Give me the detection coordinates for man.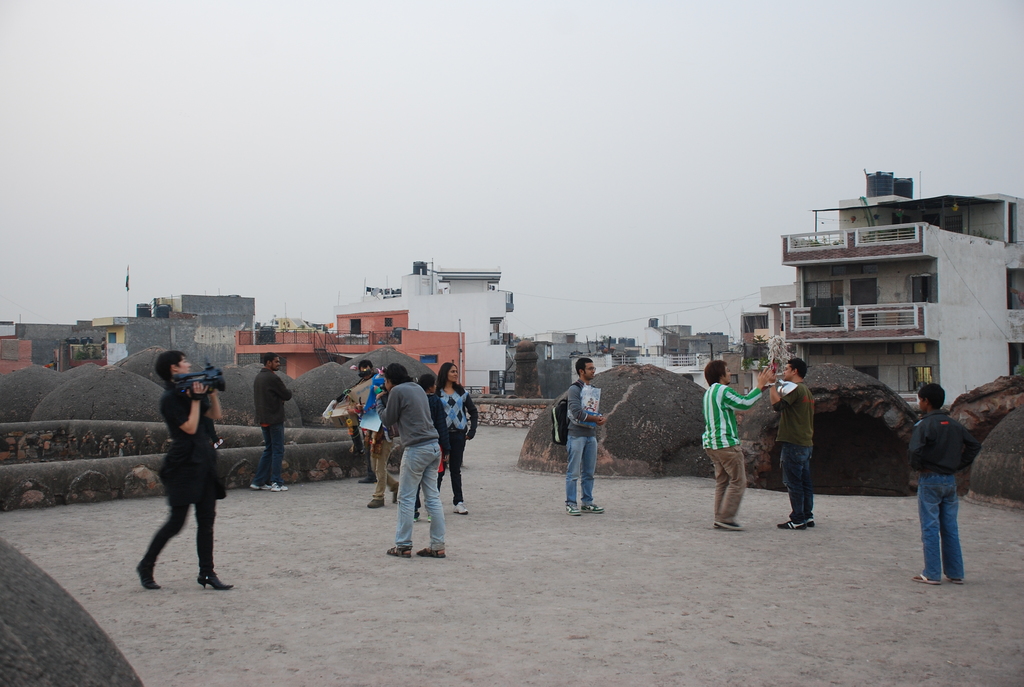
box=[252, 352, 292, 490].
